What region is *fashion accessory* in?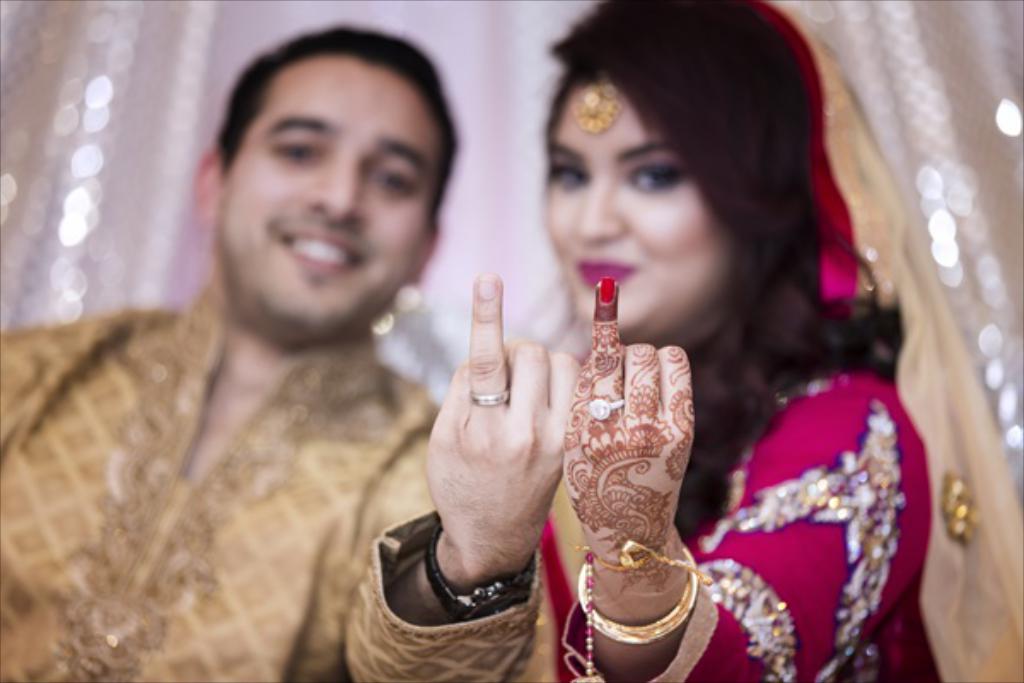
(left=464, top=394, right=514, bottom=408).
